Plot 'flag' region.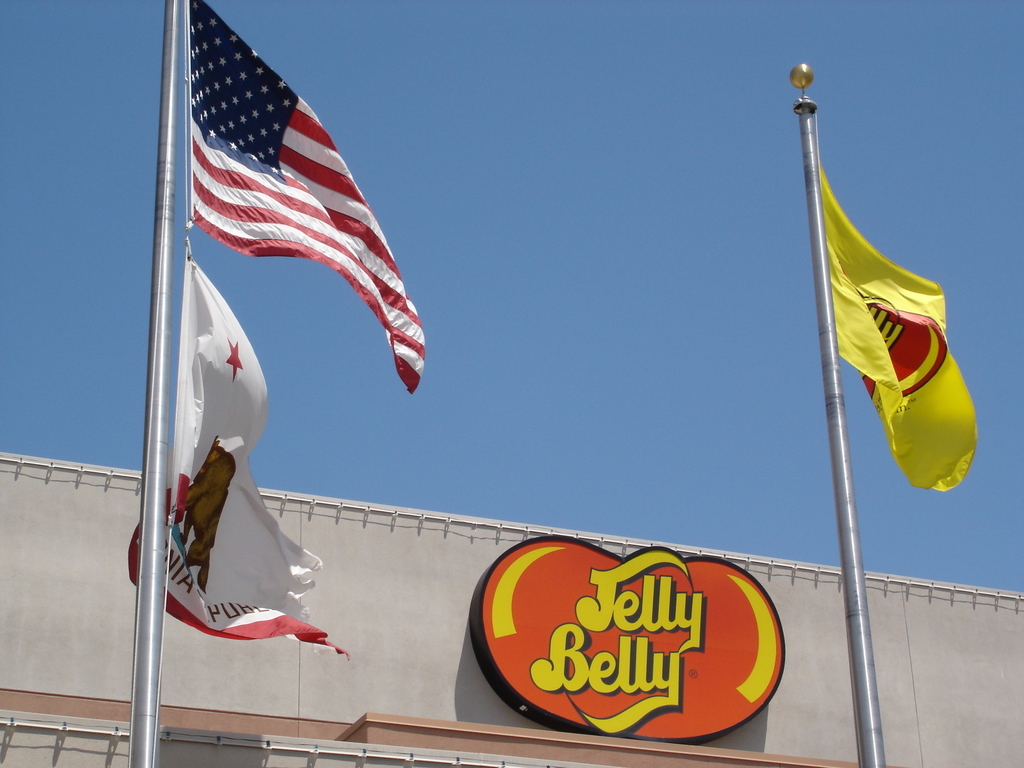
Plotted at 157,1,423,374.
